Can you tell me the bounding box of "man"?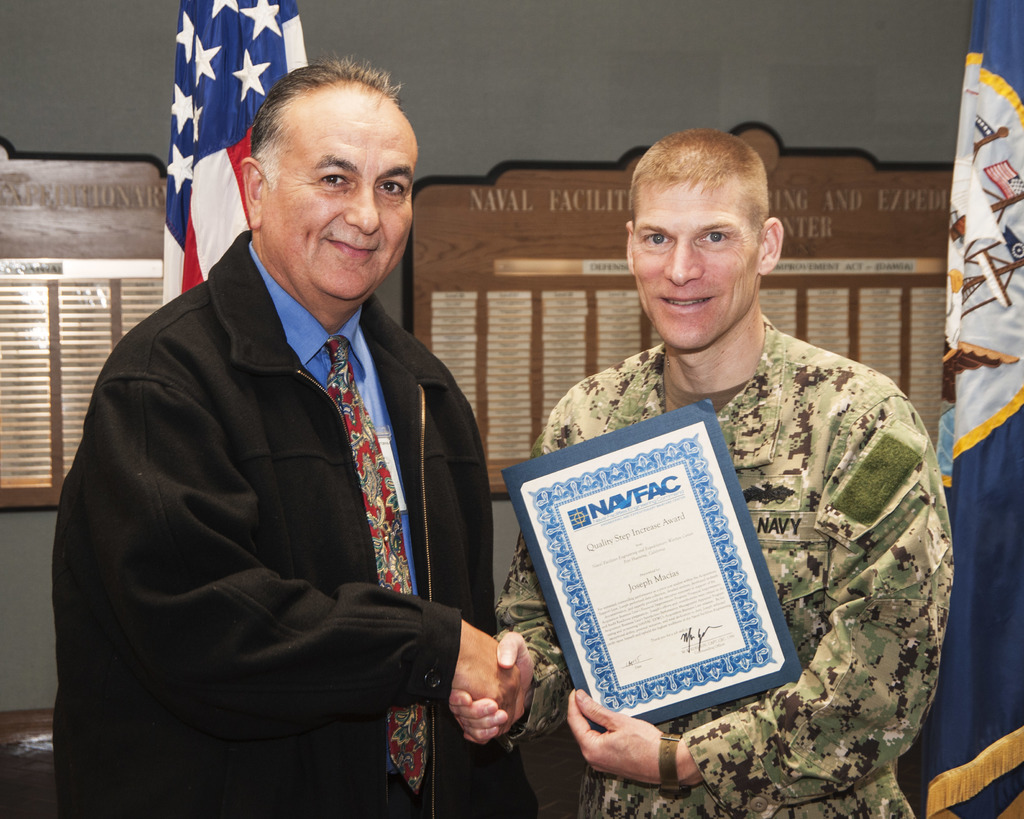
left=48, top=59, right=540, bottom=810.
